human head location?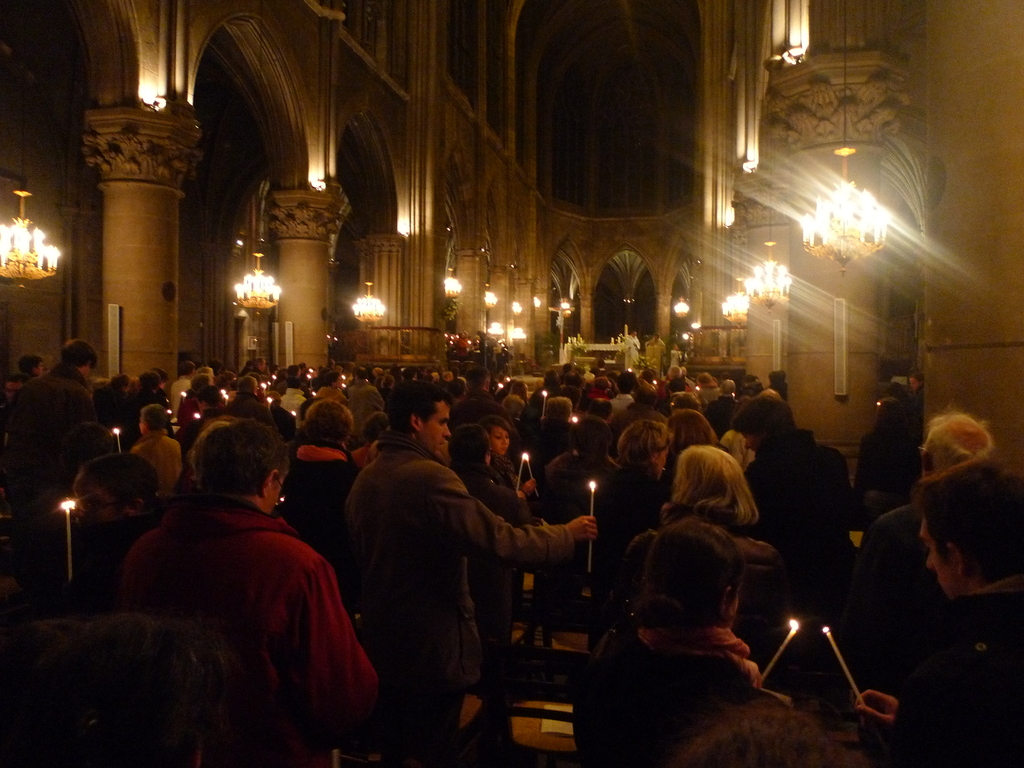
bbox(468, 366, 492, 392)
